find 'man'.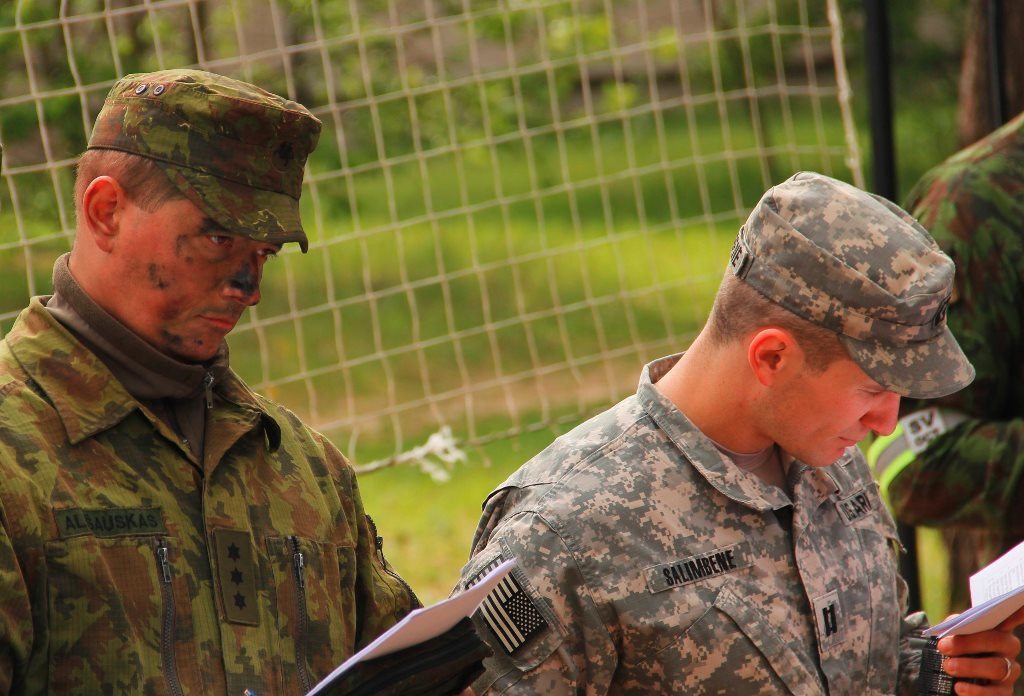
0 37 473 695.
